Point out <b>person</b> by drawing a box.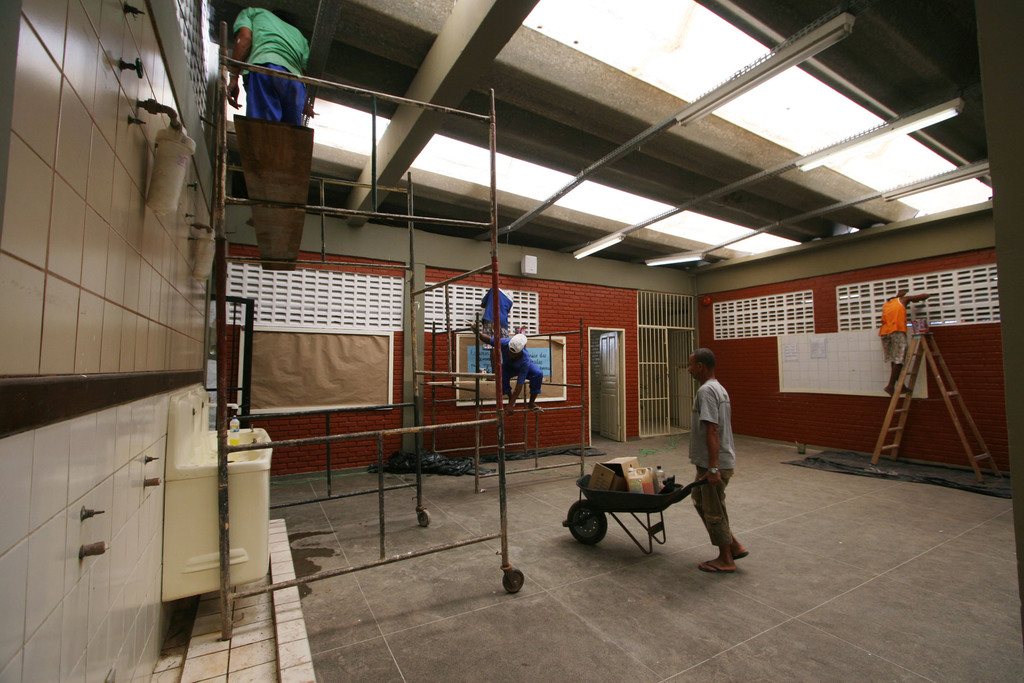
687, 347, 746, 570.
